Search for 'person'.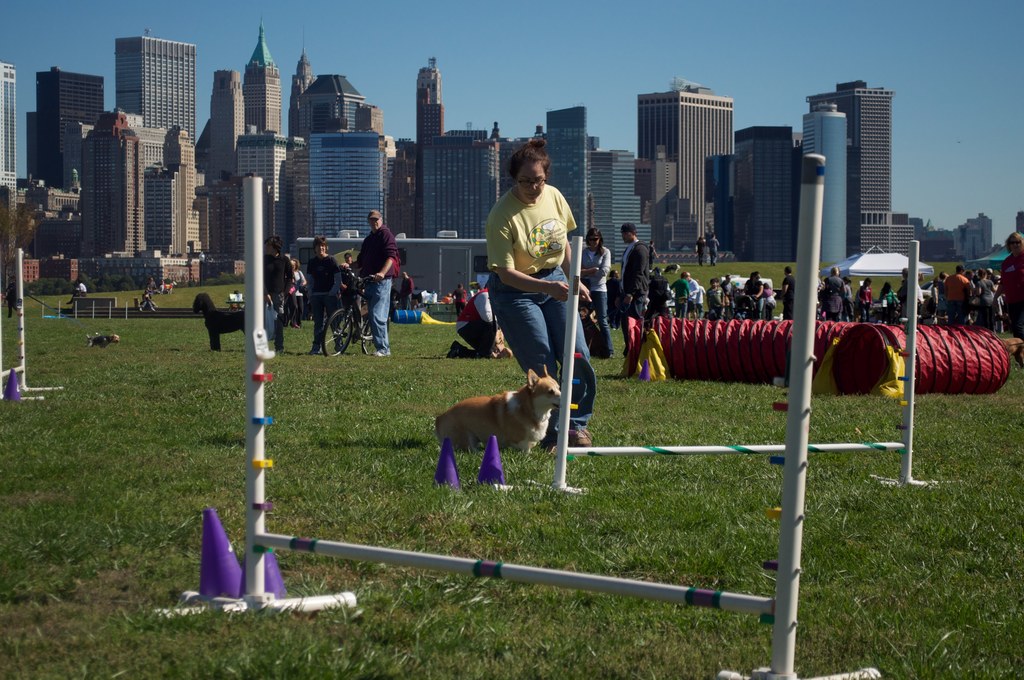
Found at BBox(913, 269, 934, 320).
